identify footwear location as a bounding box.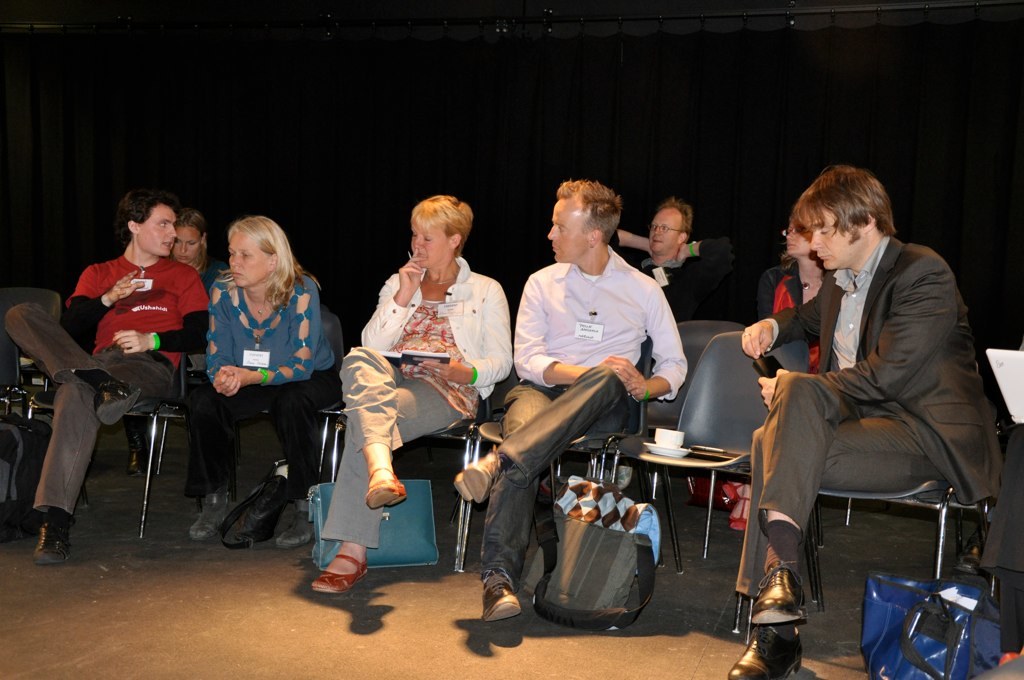
(left=455, top=446, right=499, bottom=505).
